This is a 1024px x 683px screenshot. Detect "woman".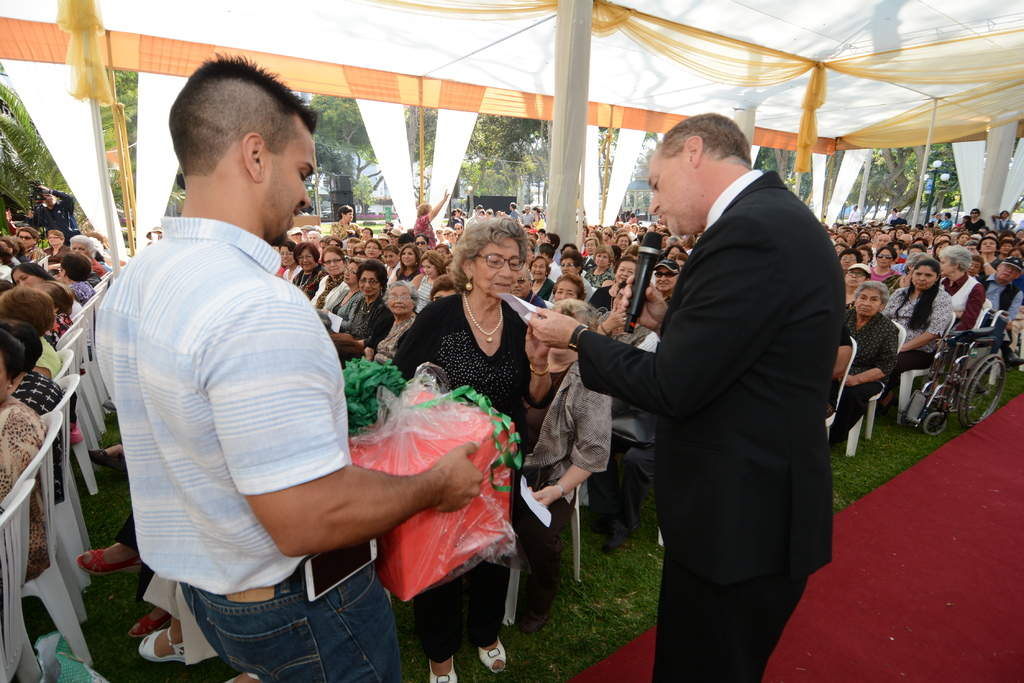
<region>975, 236, 1002, 270</region>.
